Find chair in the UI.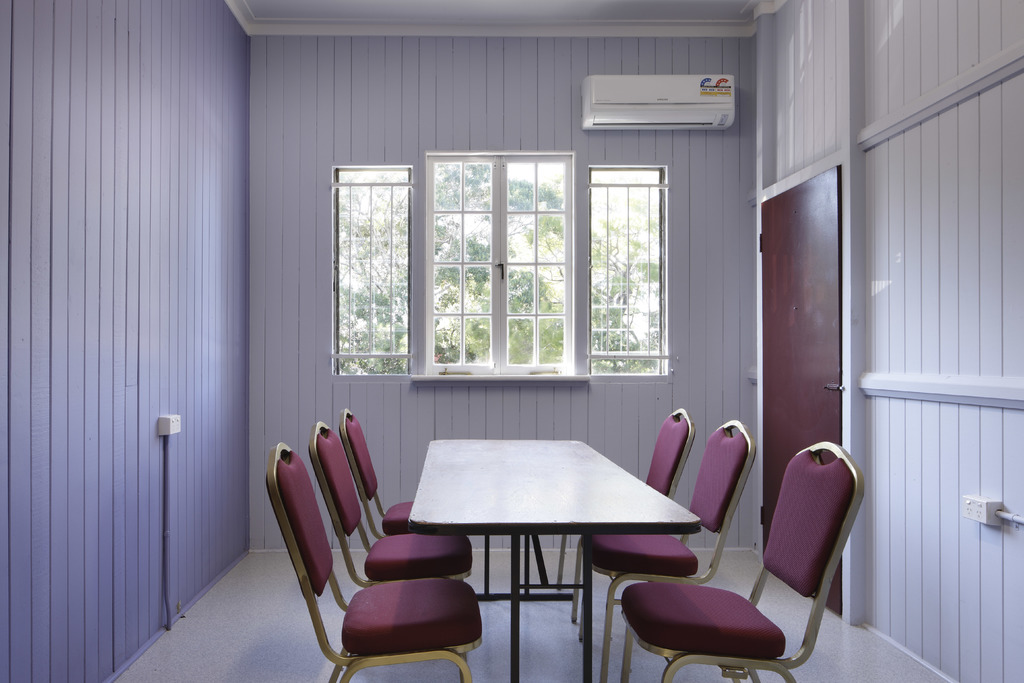
UI element at bbox=(338, 409, 417, 541).
